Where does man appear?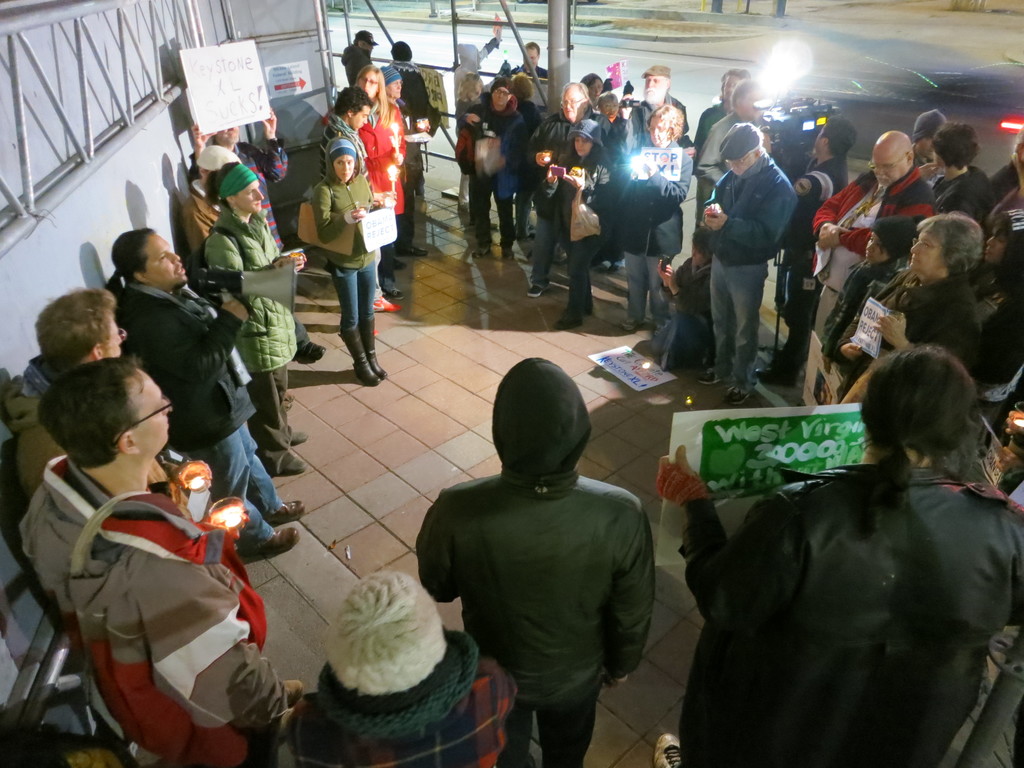
Appears at bbox(810, 127, 943, 337).
